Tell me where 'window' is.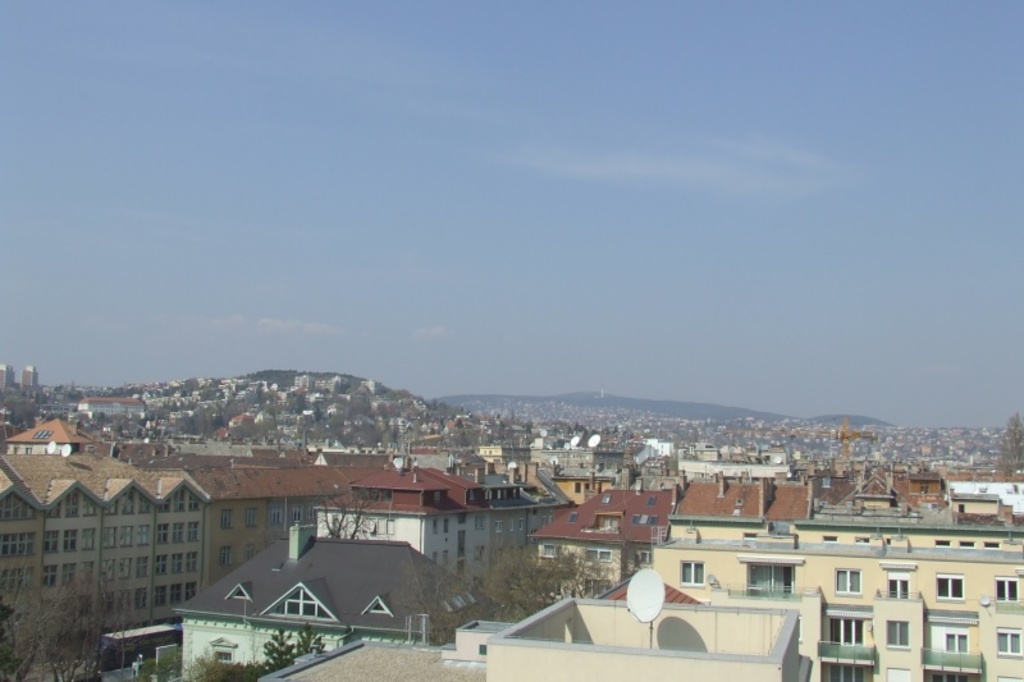
'window' is at (x1=120, y1=559, x2=128, y2=577).
